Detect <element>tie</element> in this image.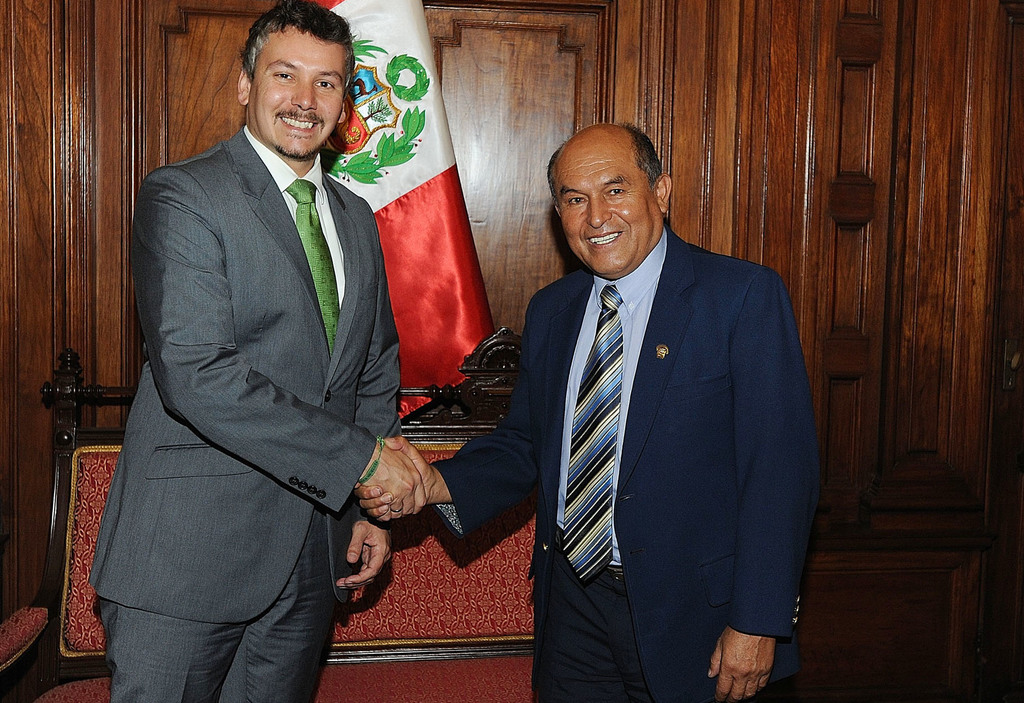
Detection: bbox=[562, 284, 624, 581].
